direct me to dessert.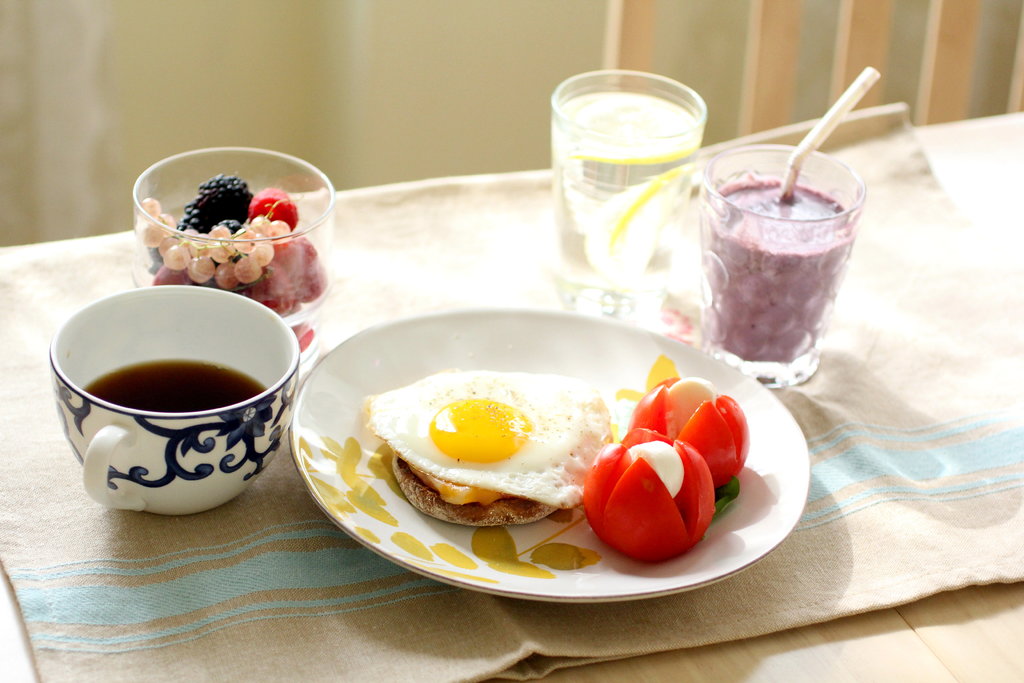
Direction: [140, 165, 323, 306].
